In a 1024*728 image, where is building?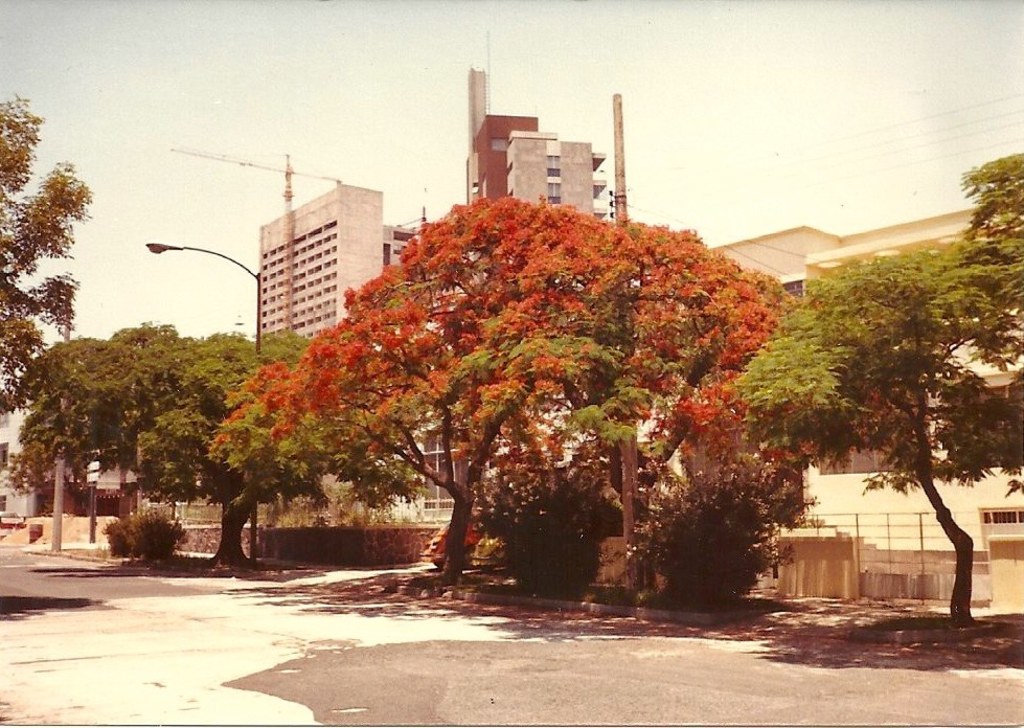
461/75/609/220.
